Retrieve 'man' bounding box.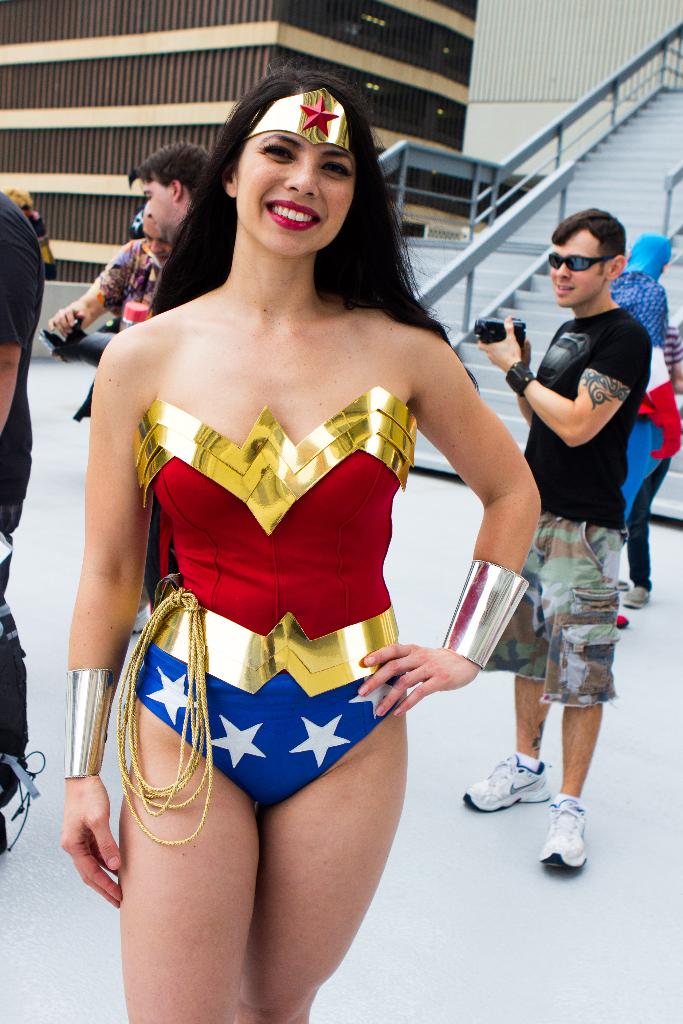
Bounding box: [44,140,224,347].
